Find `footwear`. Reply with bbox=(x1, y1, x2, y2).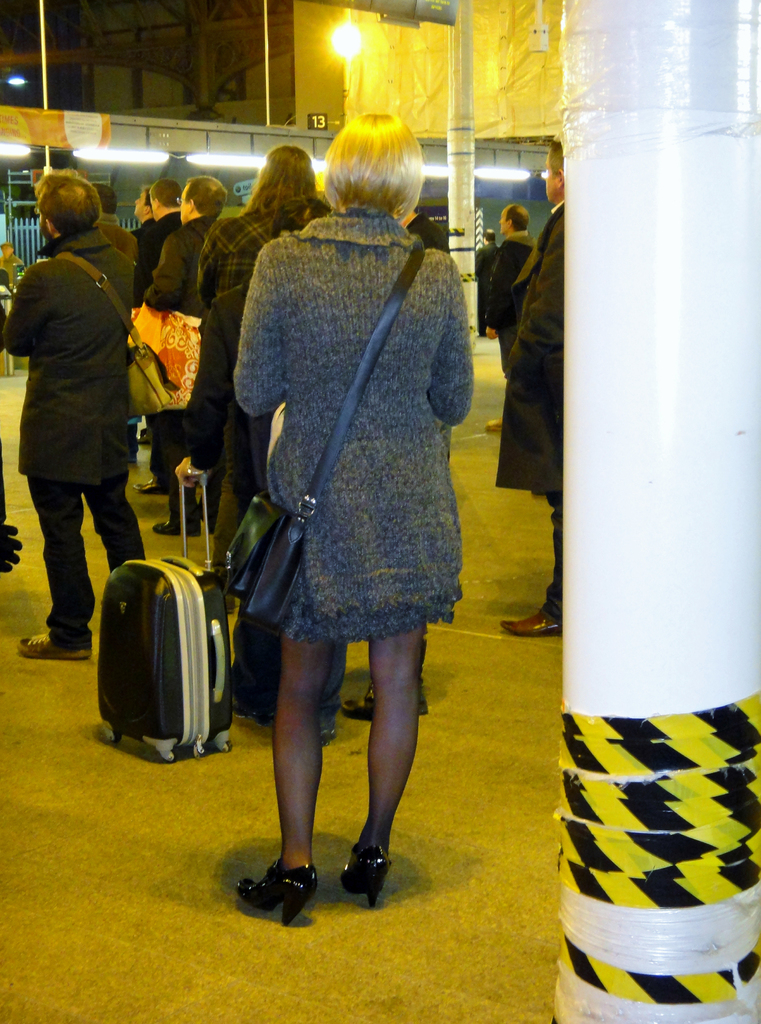
bbox=(243, 860, 325, 926).
